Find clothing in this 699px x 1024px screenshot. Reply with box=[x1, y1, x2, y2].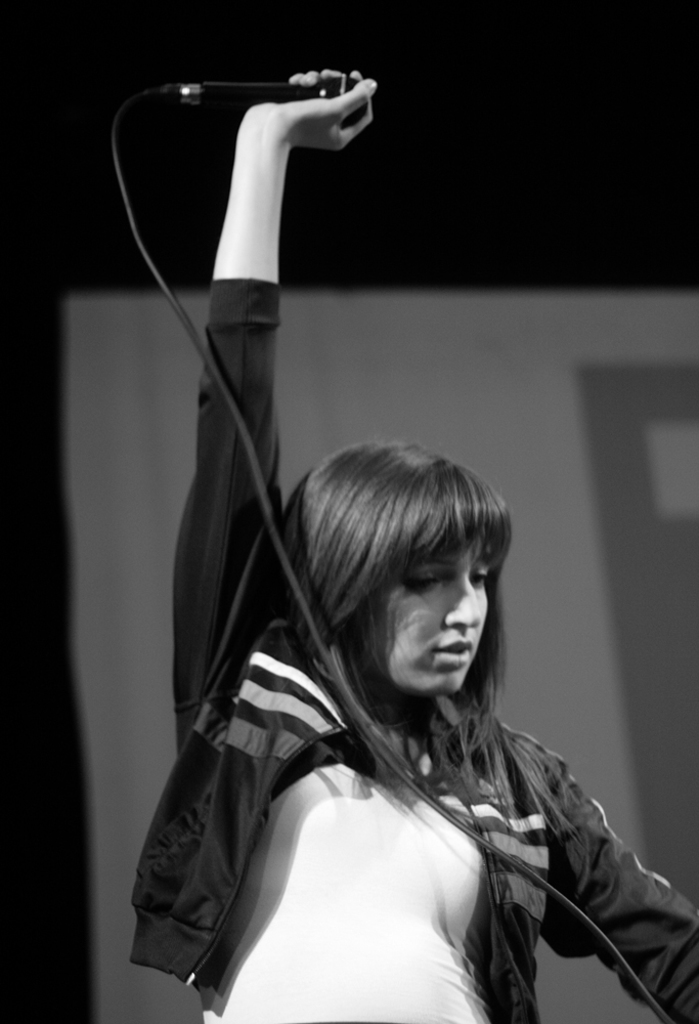
box=[123, 403, 651, 1006].
